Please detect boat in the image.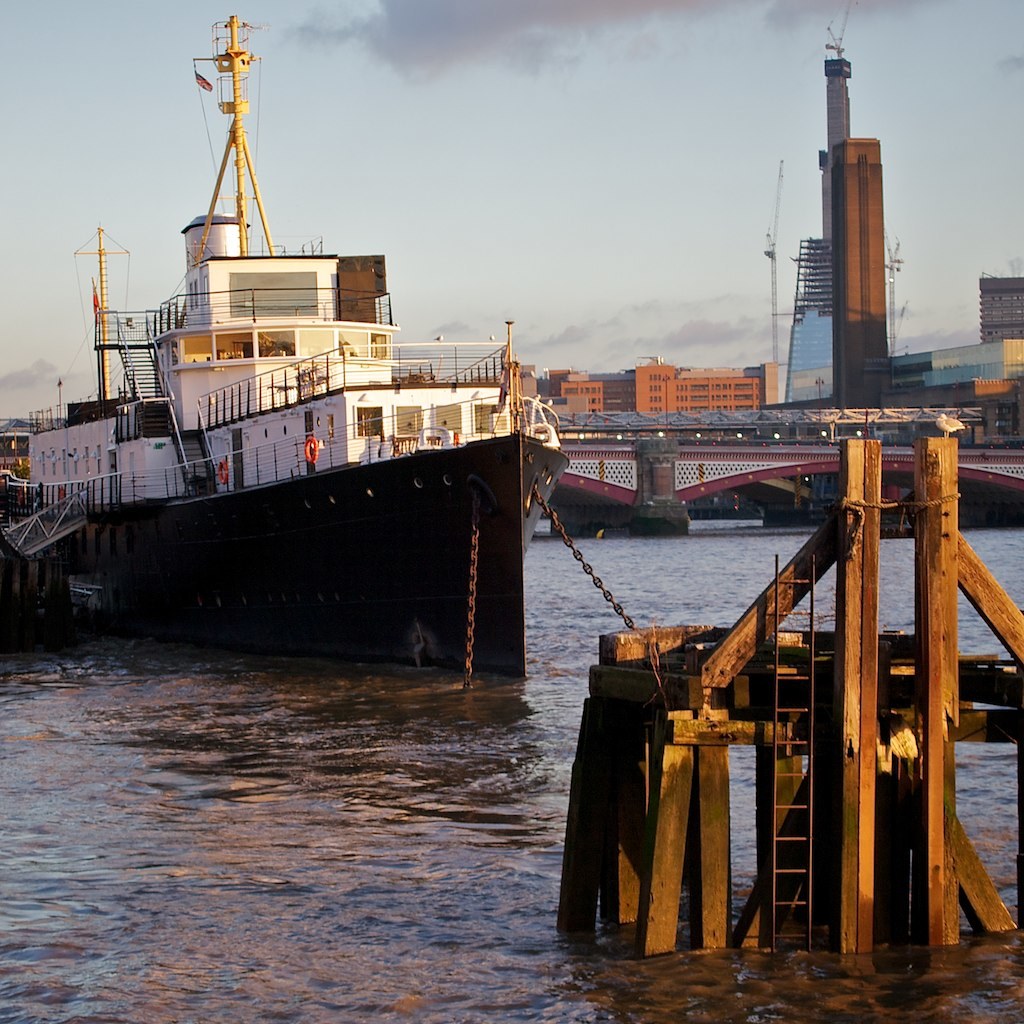
pyautogui.locateOnScreen(0, 15, 573, 669).
